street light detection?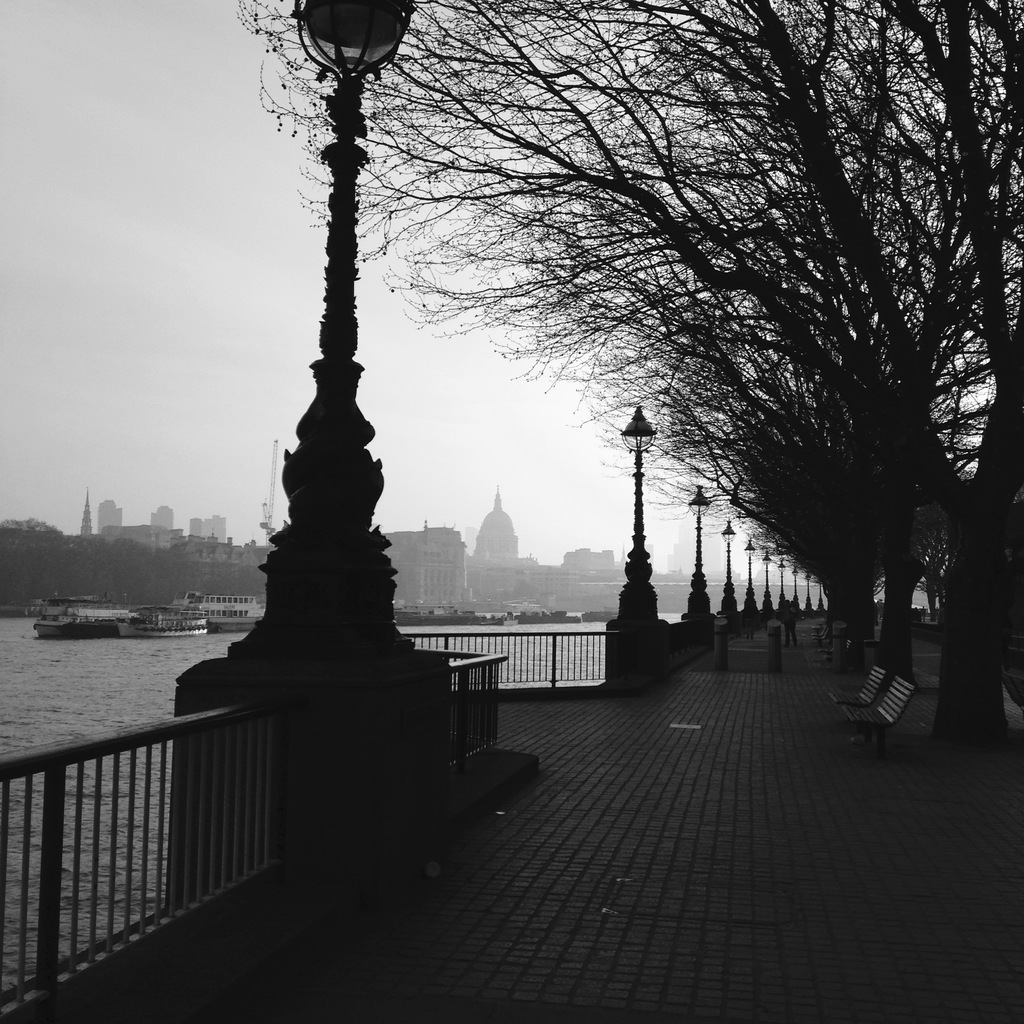
<box>607,400,671,631</box>
